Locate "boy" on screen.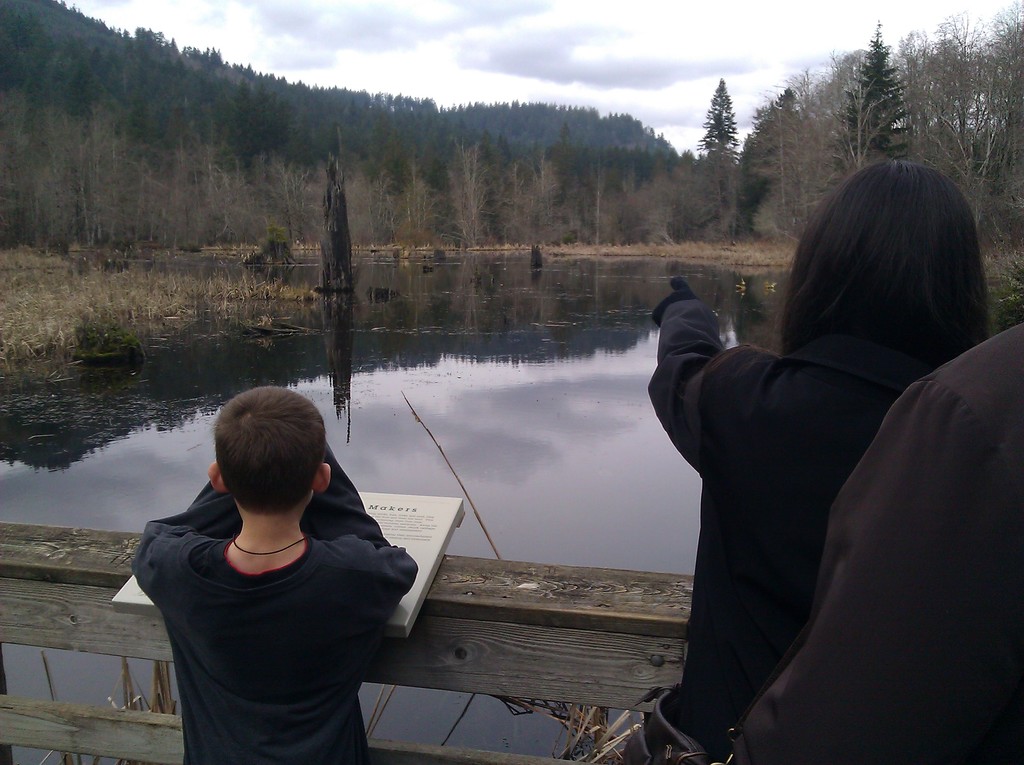
On screen at detection(133, 388, 419, 764).
